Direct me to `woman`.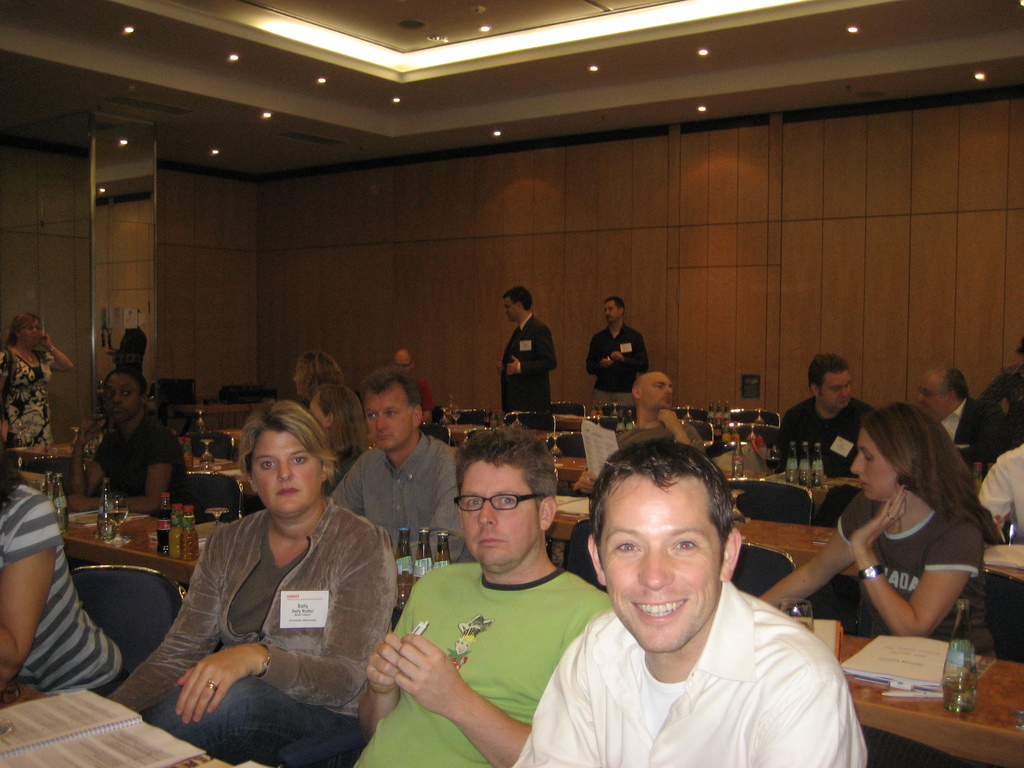
Direction: (119, 383, 405, 767).
